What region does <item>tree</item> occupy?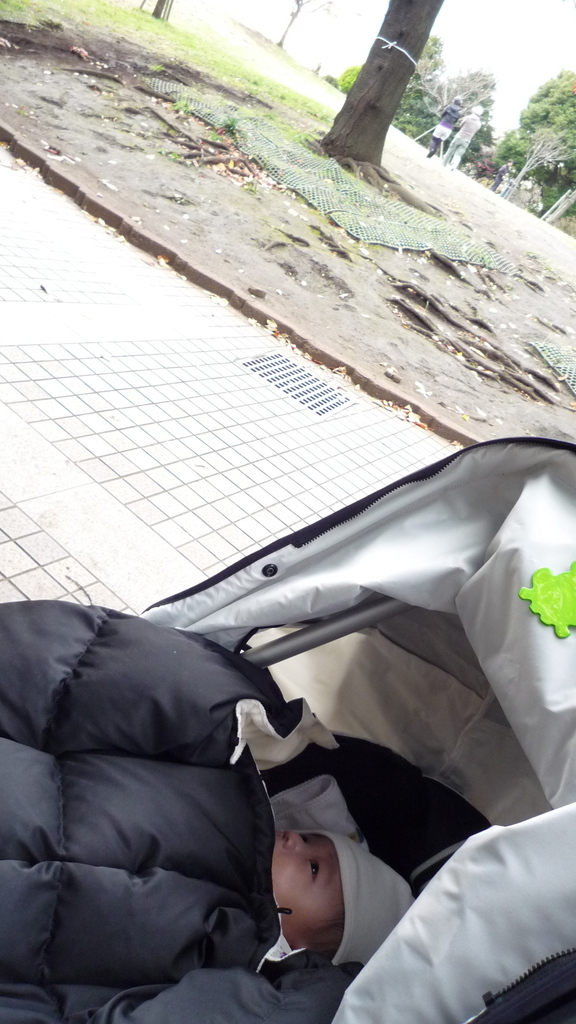
BBox(496, 68, 575, 235).
